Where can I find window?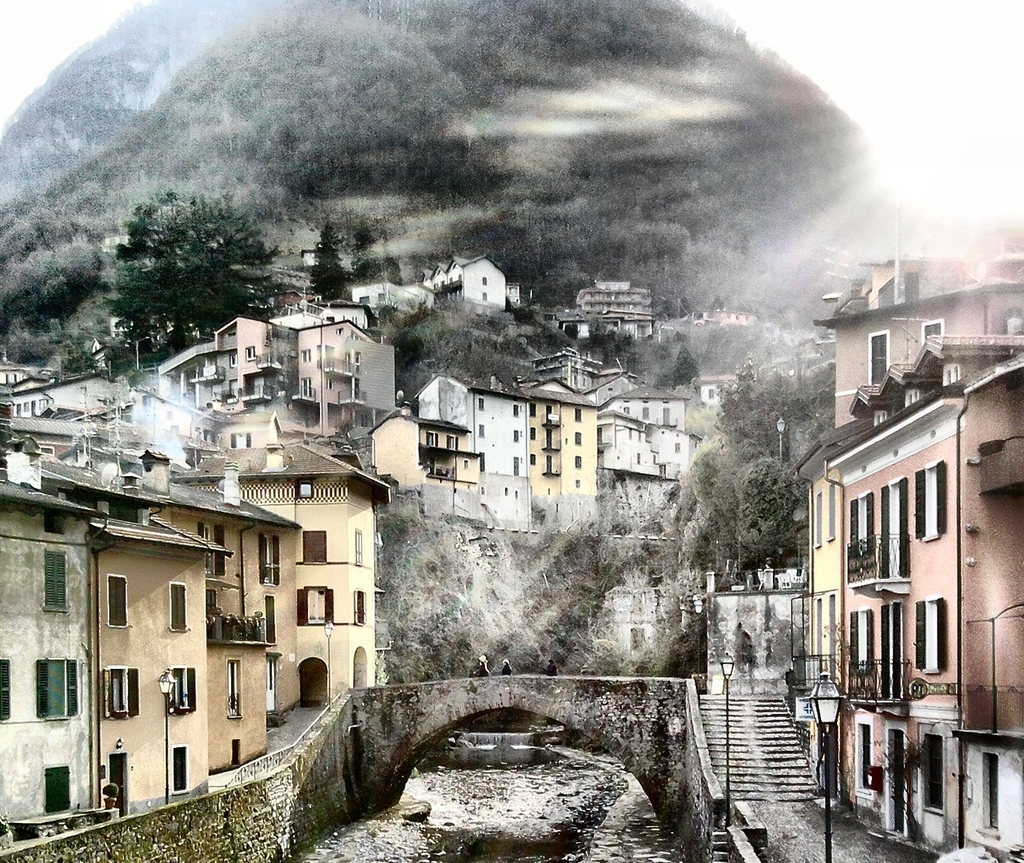
You can find it at rect(482, 292, 486, 301).
